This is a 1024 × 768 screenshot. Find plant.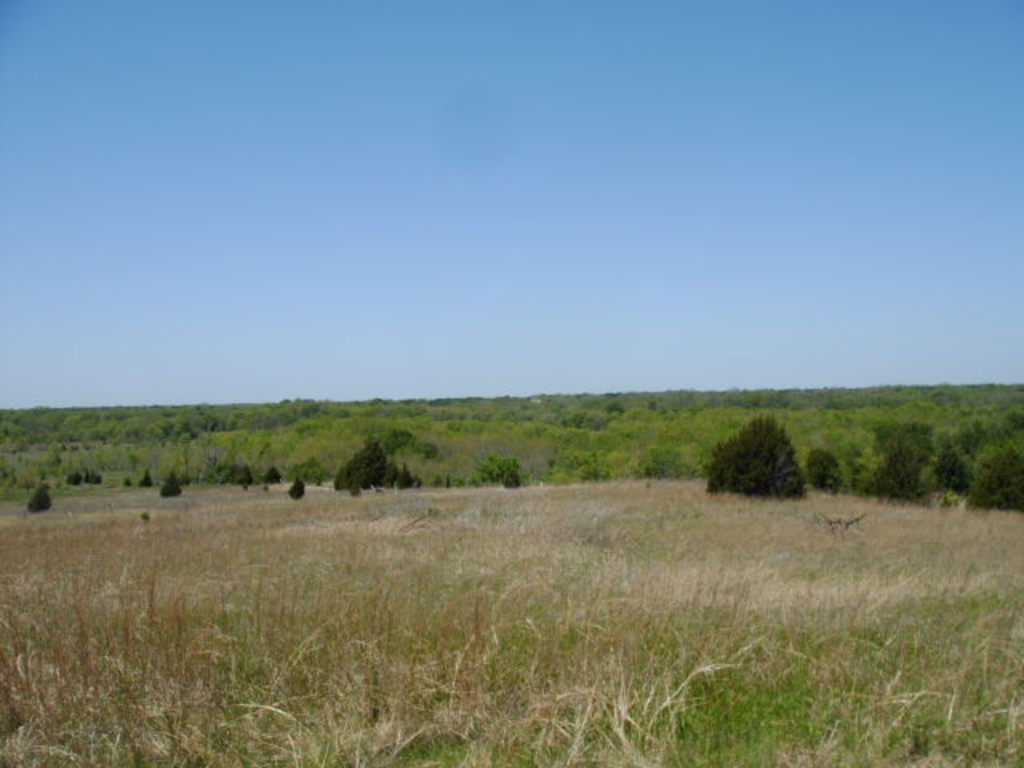
Bounding box: crop(326, 438, 379, 486).
